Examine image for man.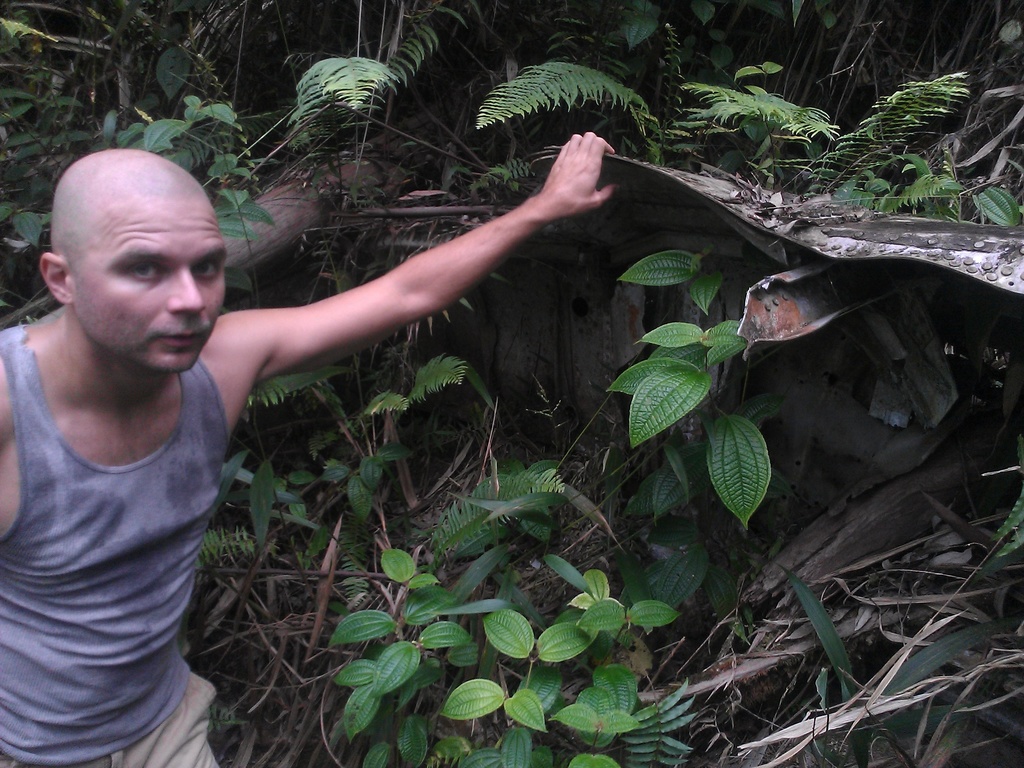
Examination result: (0, 132, 616, 767).
